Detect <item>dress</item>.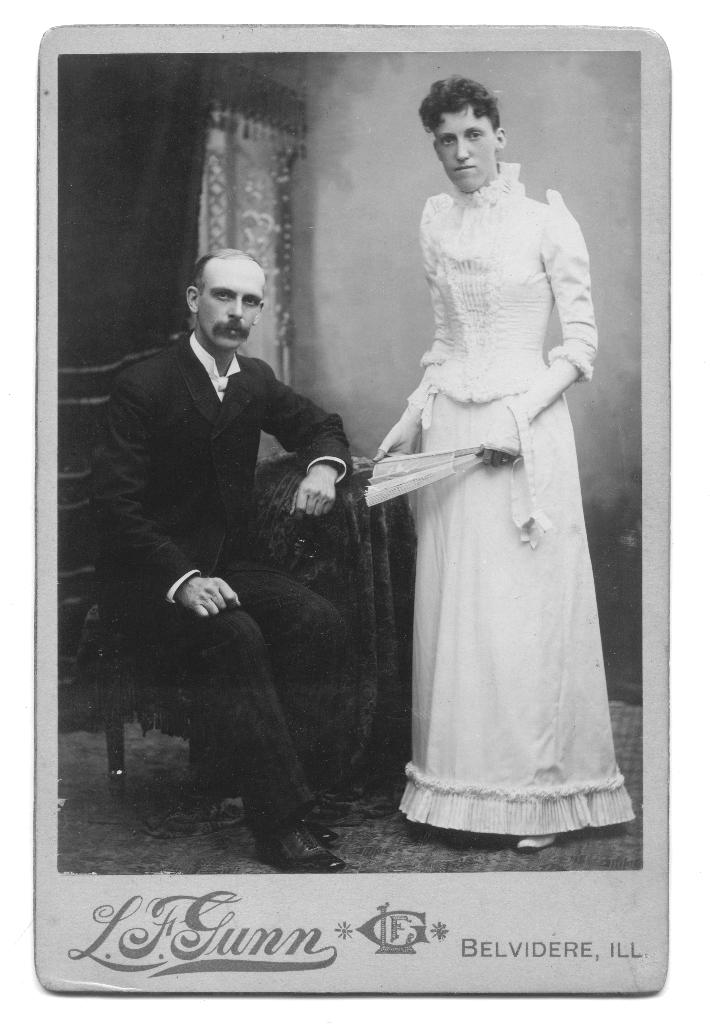
Detected at 352/126/618/849.
